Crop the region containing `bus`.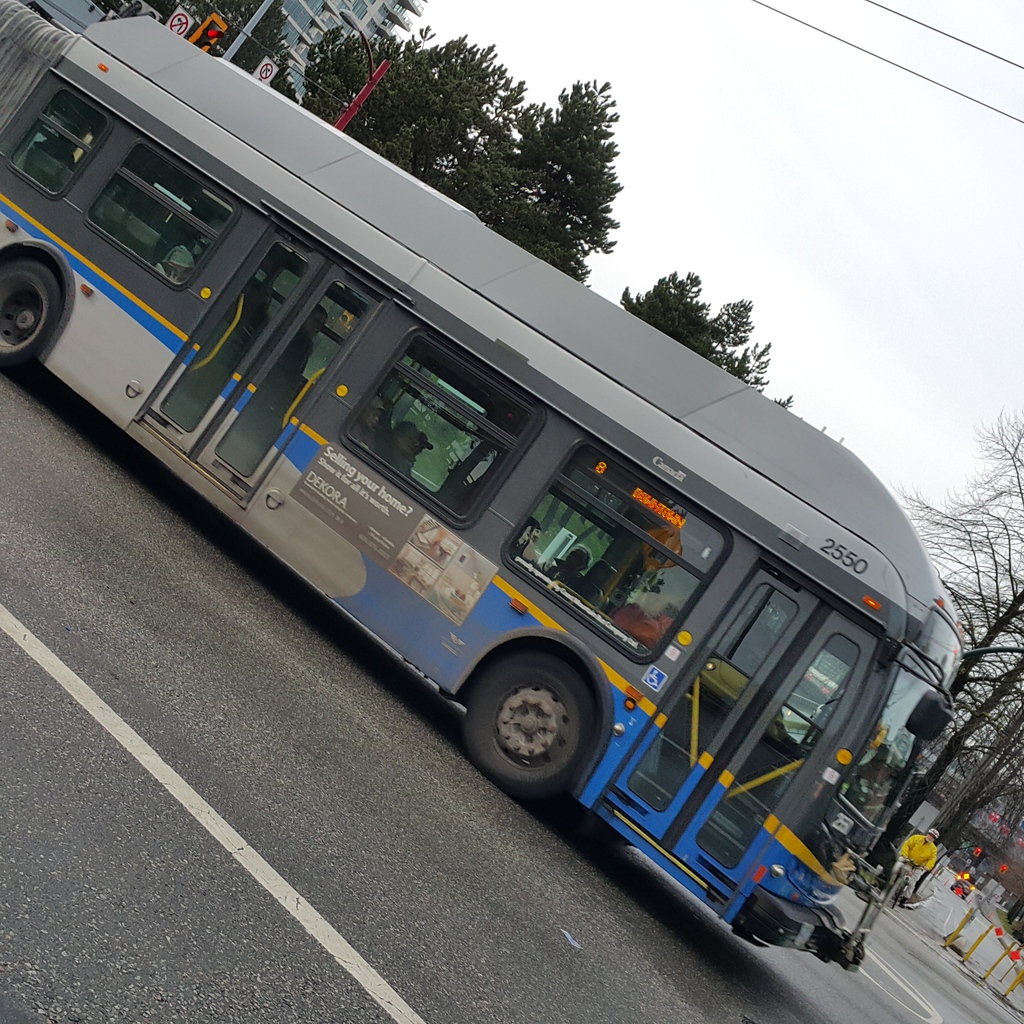
Crop region: left=1, top=15, right=977, bottom=957.
